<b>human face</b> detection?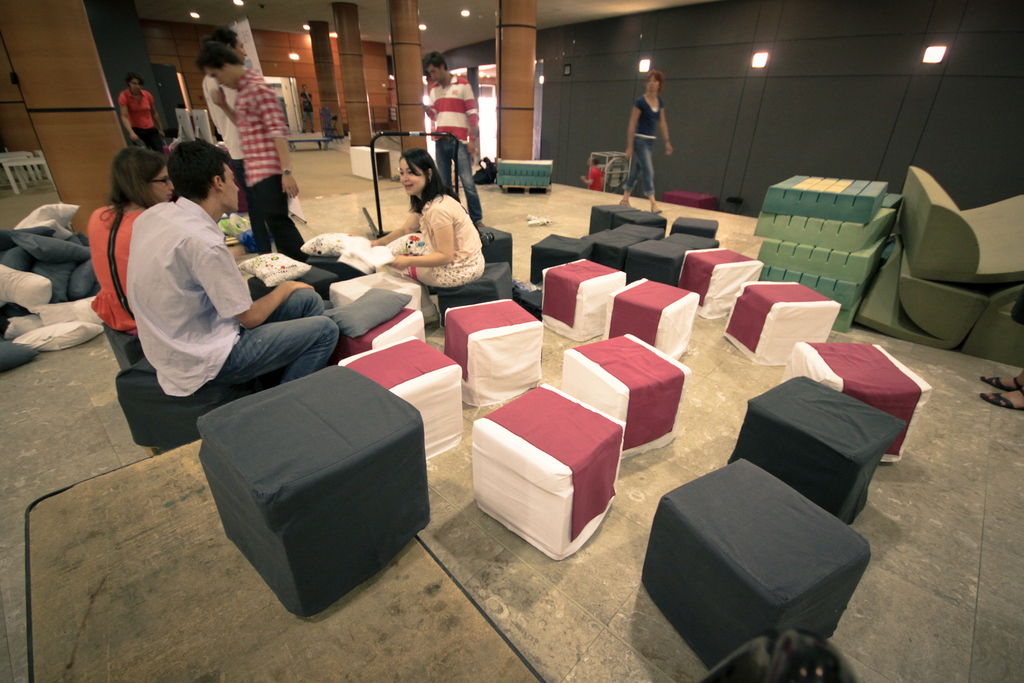
[399,159,426,196]
